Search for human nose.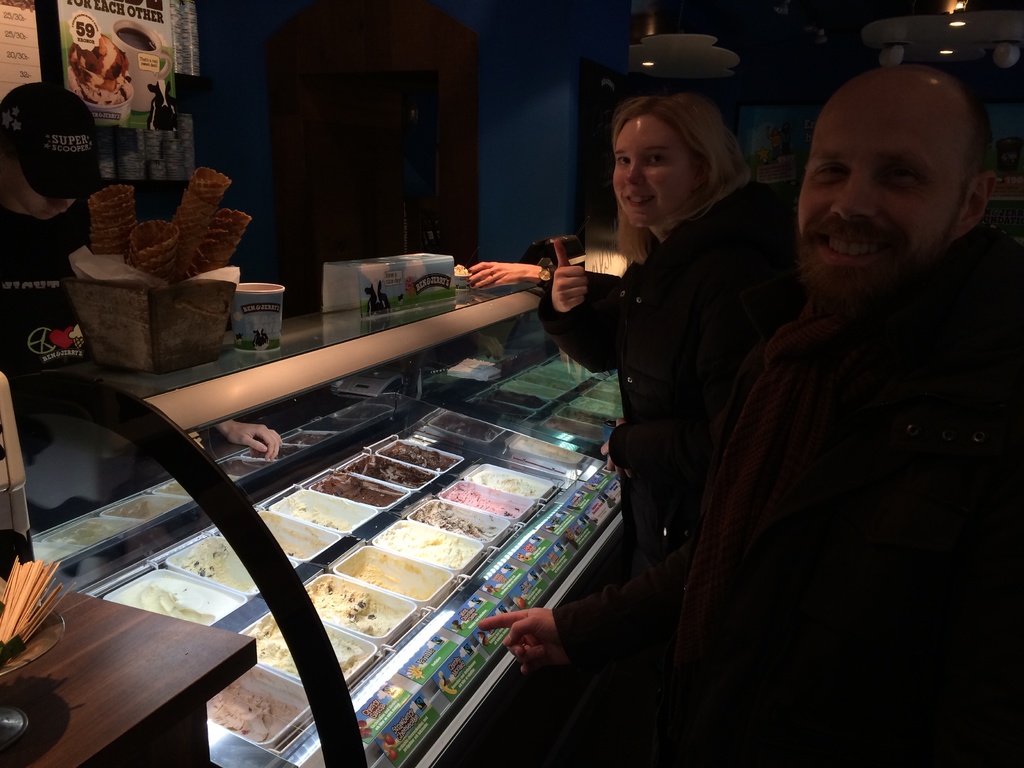
Found at detection(623, 166, 642, 184).
